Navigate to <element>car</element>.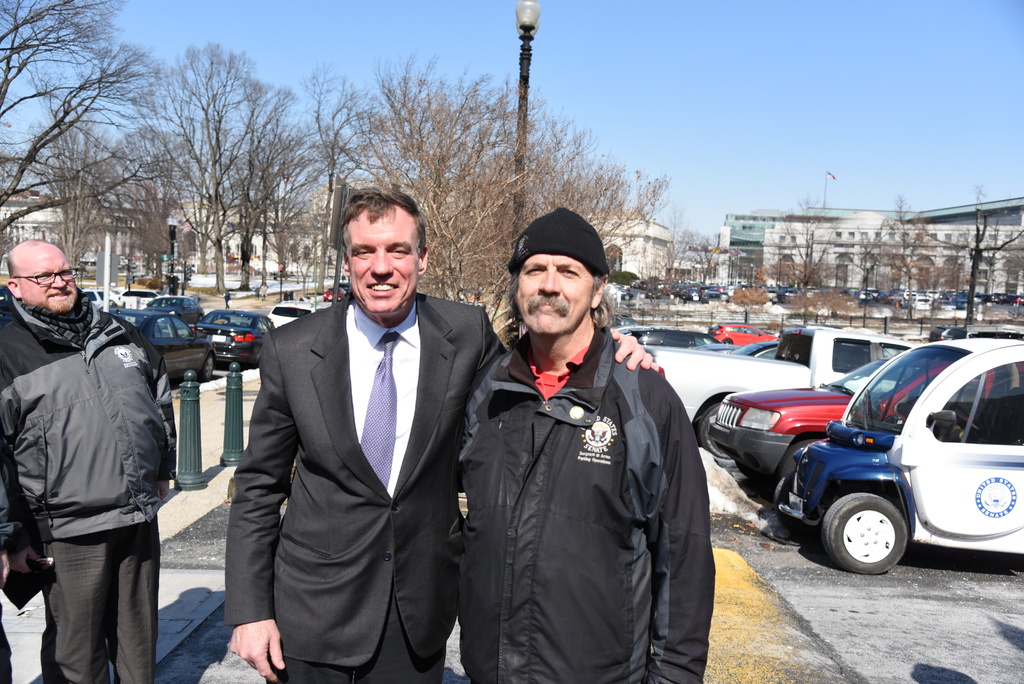
Navigation target: bbox=[179, 303, 289, 373].
